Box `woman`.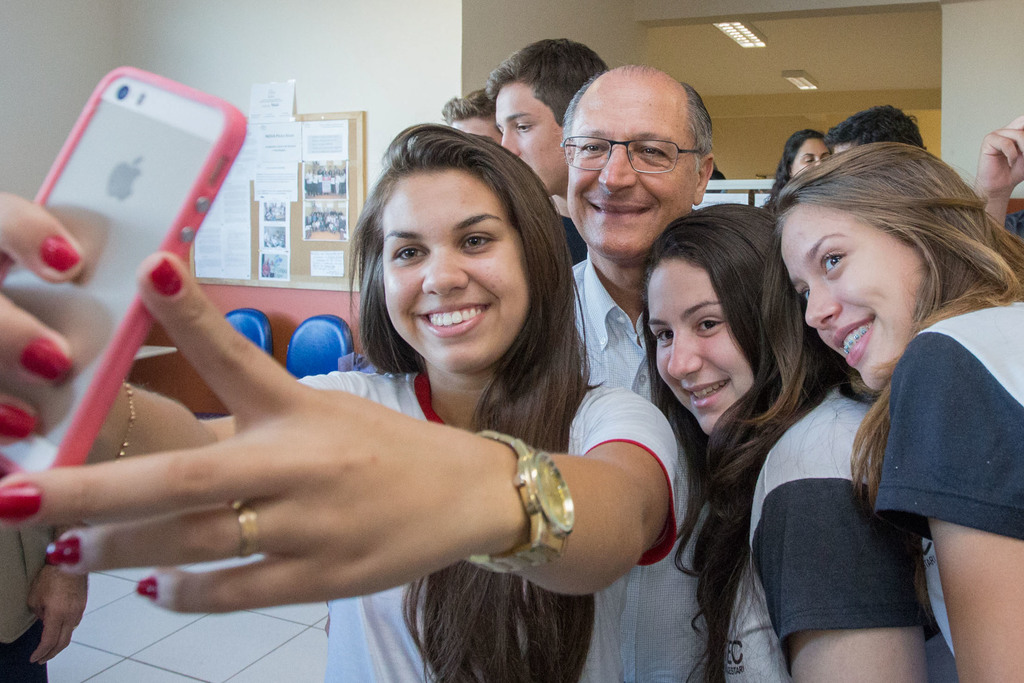
select_region(778, 139, 1023, 682).
